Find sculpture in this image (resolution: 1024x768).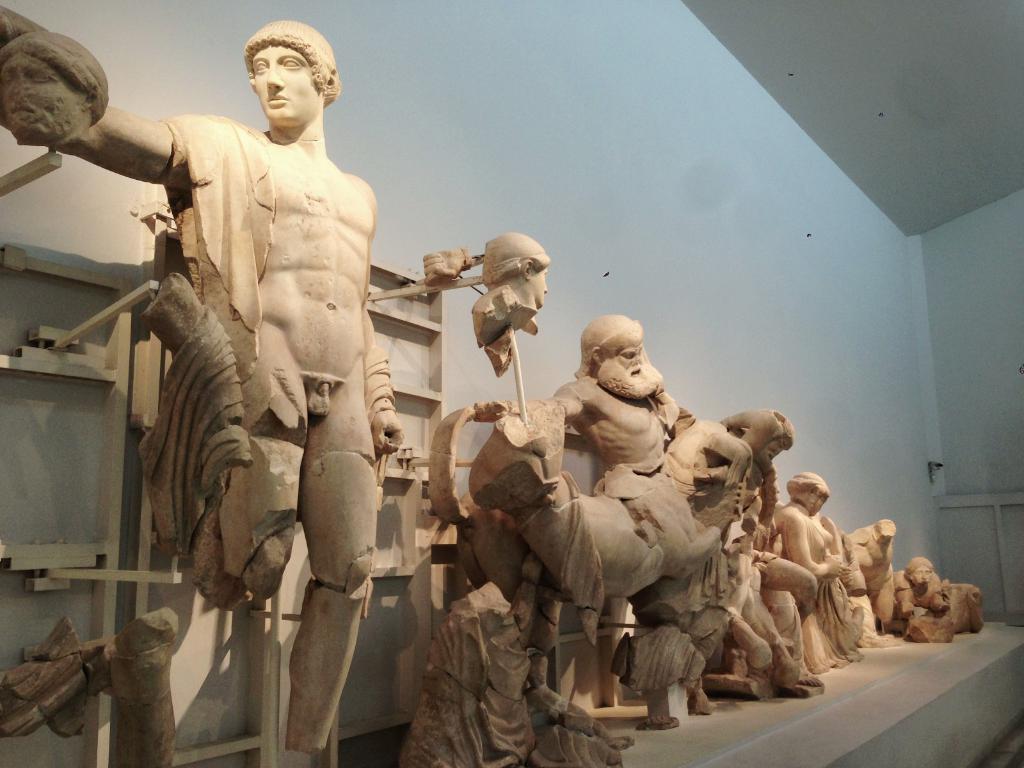
(x1=409, y1=219, x2=559, y2=376).
